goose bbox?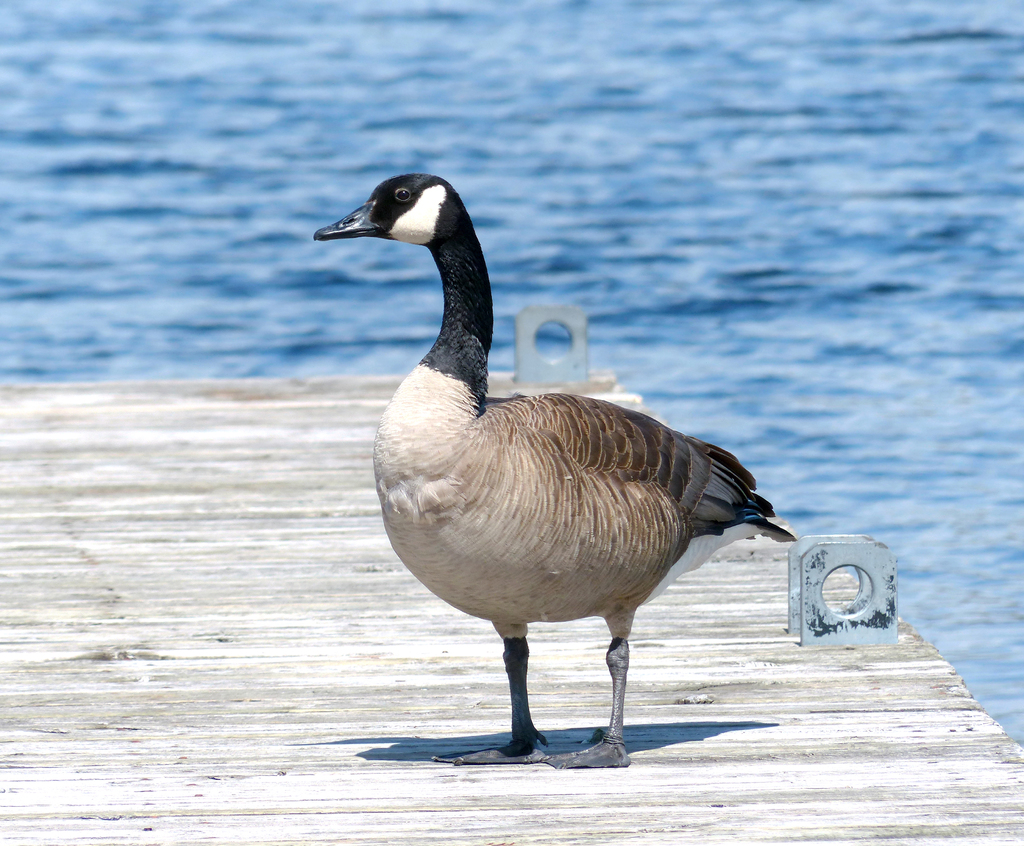
(left=291, top=185, right=798, bottom=800)
